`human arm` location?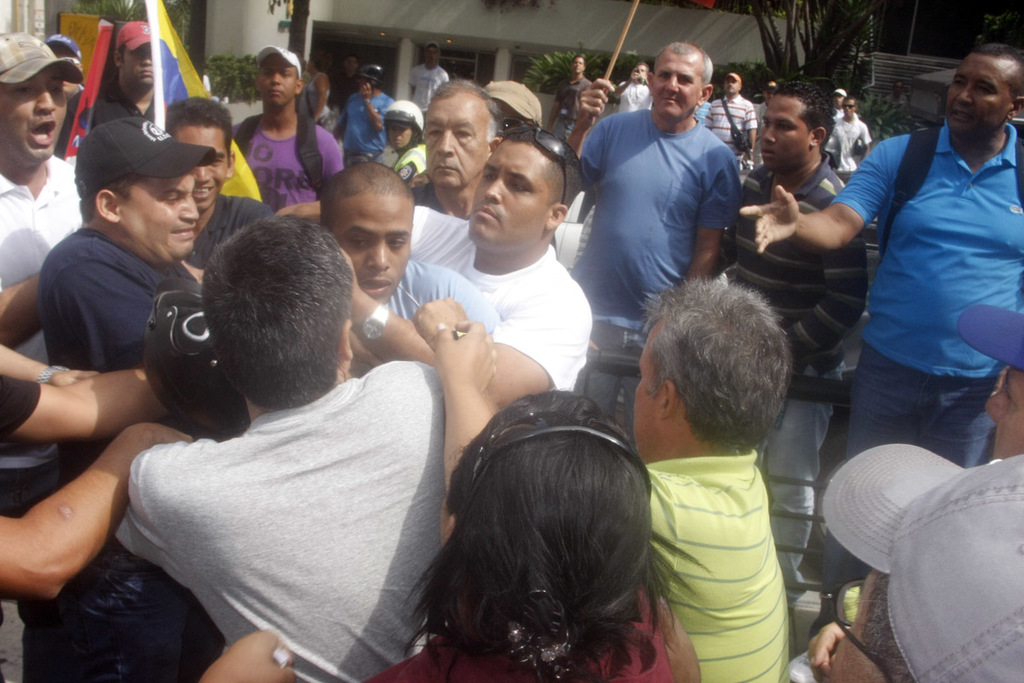
l=443, t=317, r=502, b=484
